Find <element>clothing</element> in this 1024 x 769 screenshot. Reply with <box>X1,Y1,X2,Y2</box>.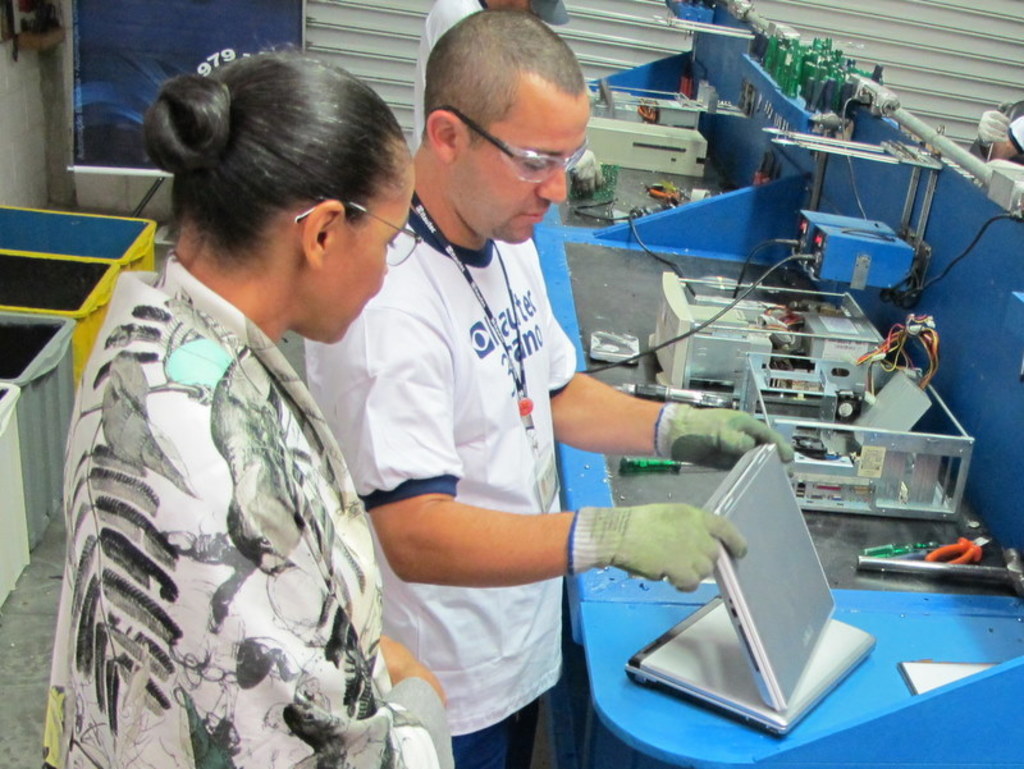
<box>303,238,579,768</box>.
